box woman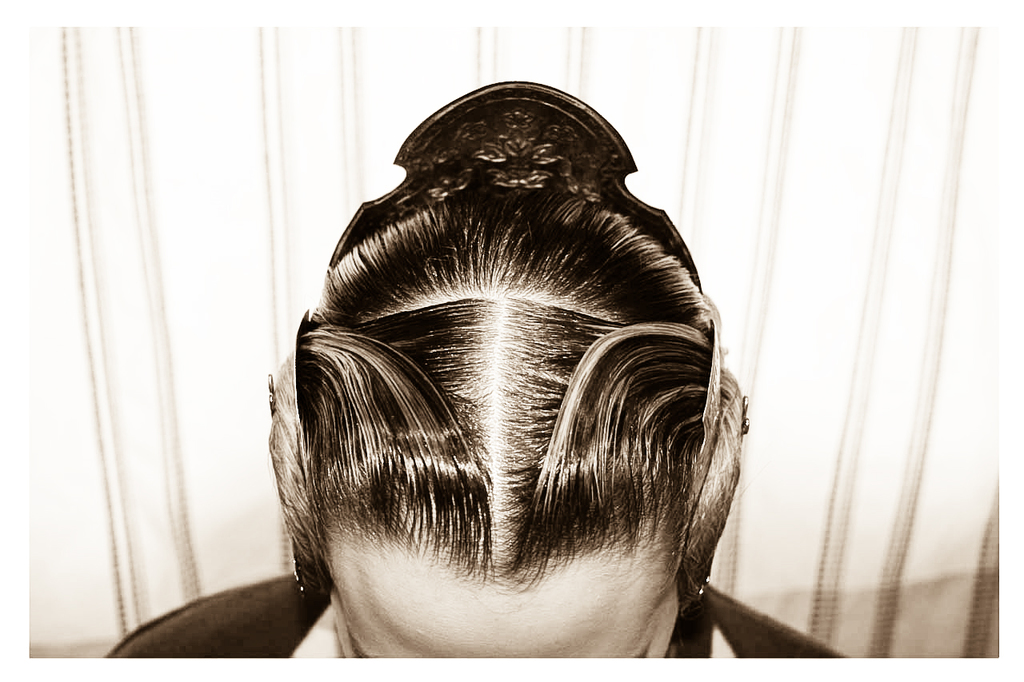
(223,82,797,651)
